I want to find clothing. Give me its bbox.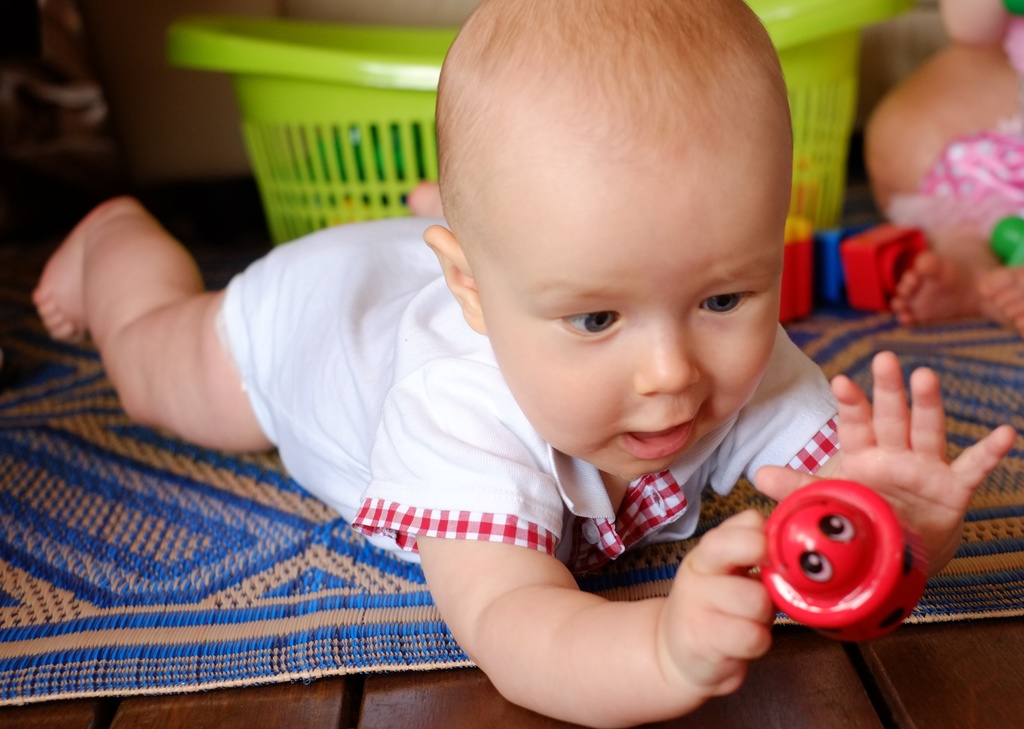
left=899, top=1, right=1023, bottom=211.
